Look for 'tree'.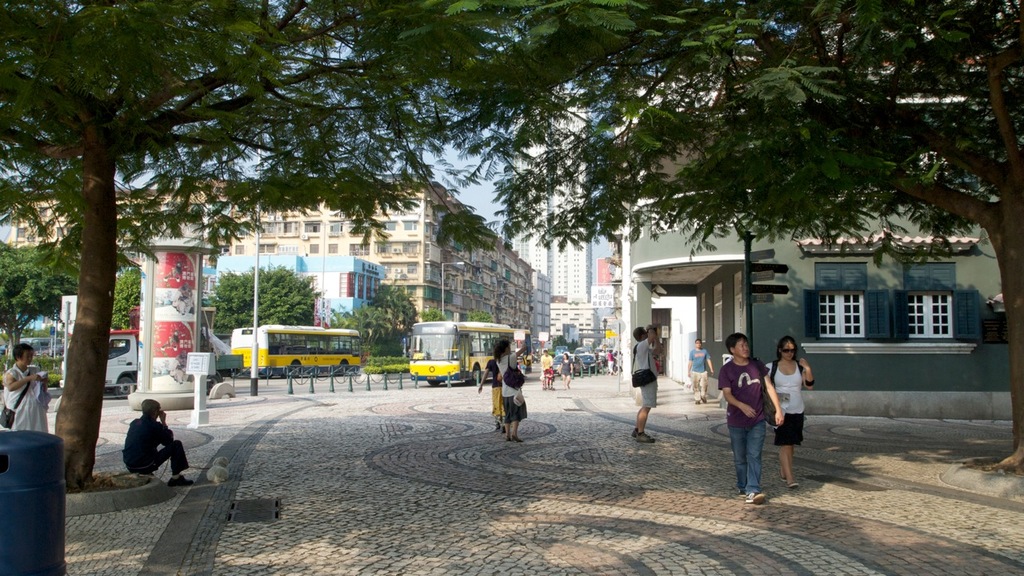
Found: left=112, top=266, right=156, bottom=328.
